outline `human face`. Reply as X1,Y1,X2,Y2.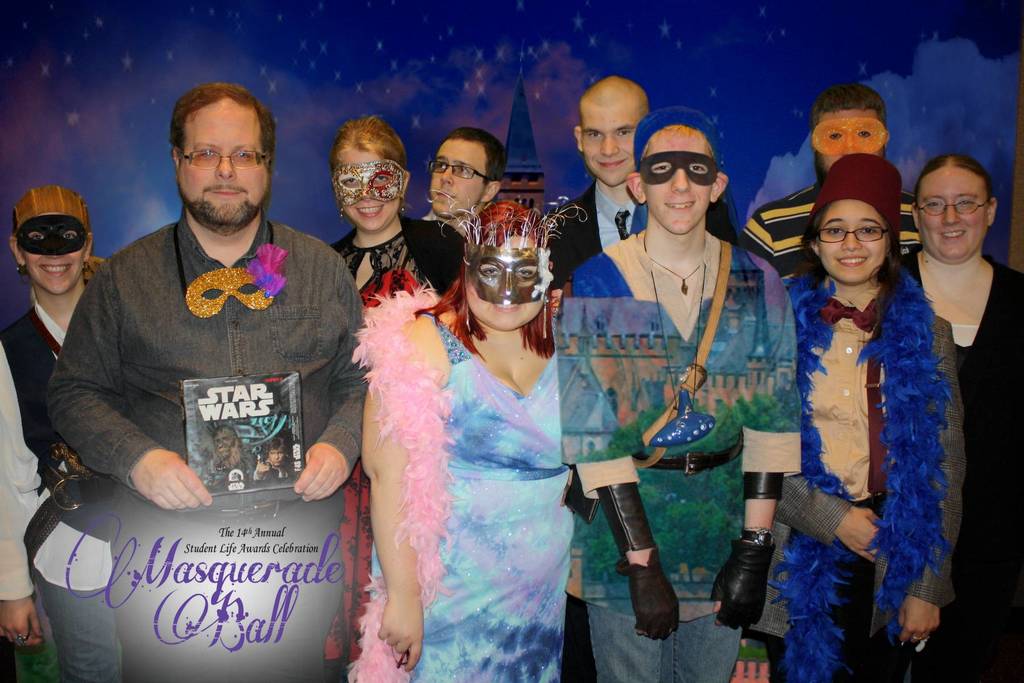
430,140,474,214.
